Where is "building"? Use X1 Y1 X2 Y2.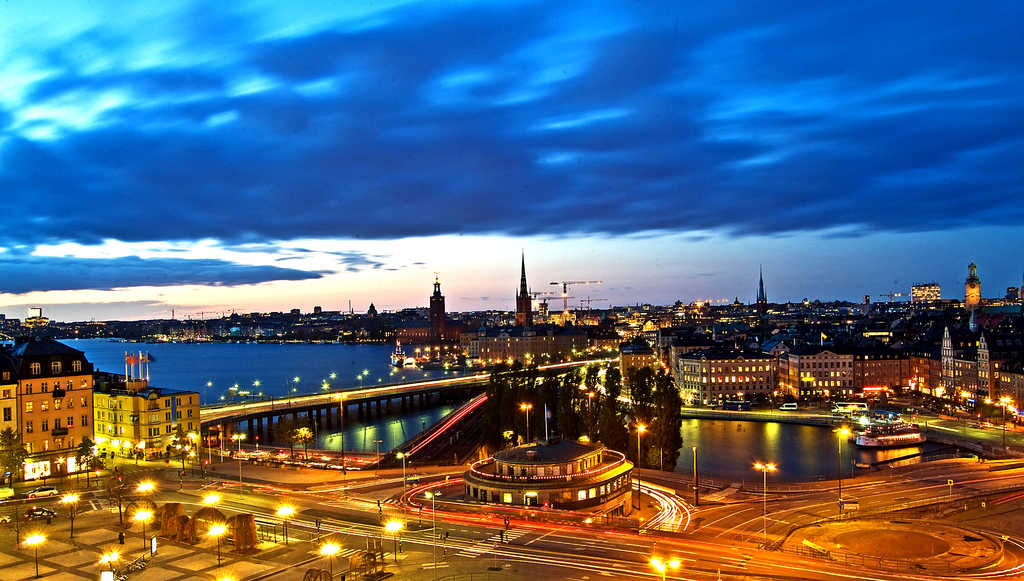
856 329 908 395.
